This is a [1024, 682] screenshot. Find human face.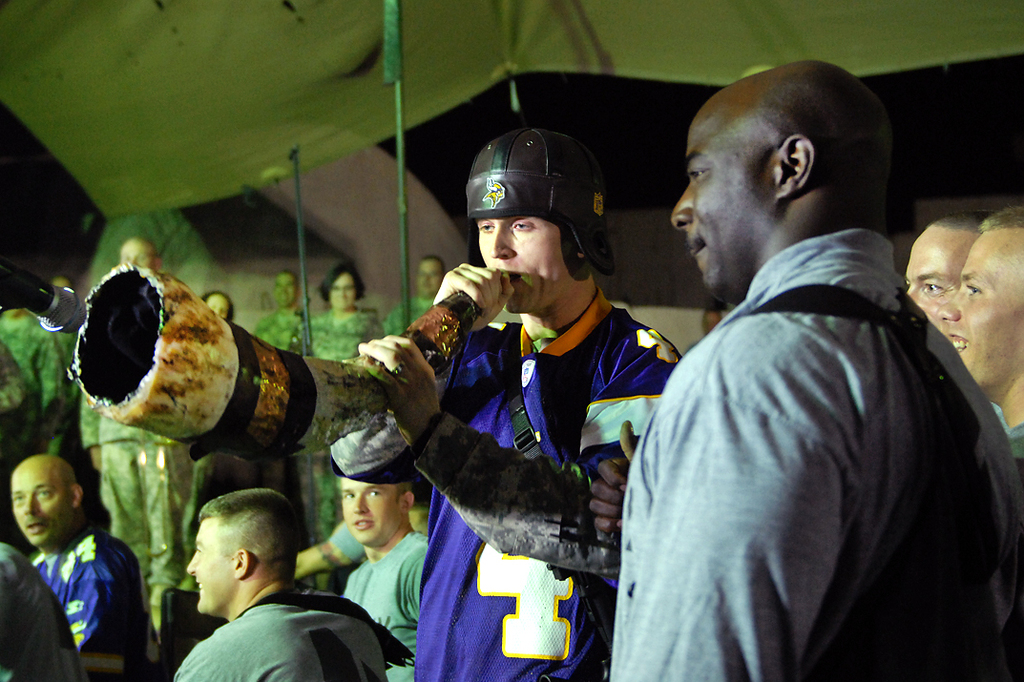
Bounding box: l=477, t=215, r=567, b=313.
